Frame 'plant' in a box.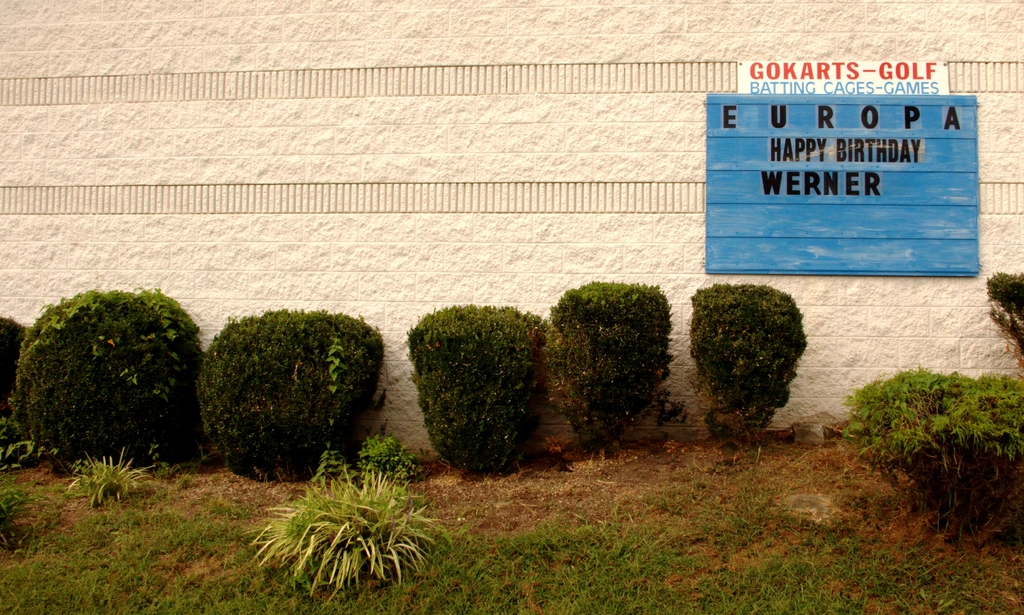
[left=984, top=265, right=1023, bottom=370].
